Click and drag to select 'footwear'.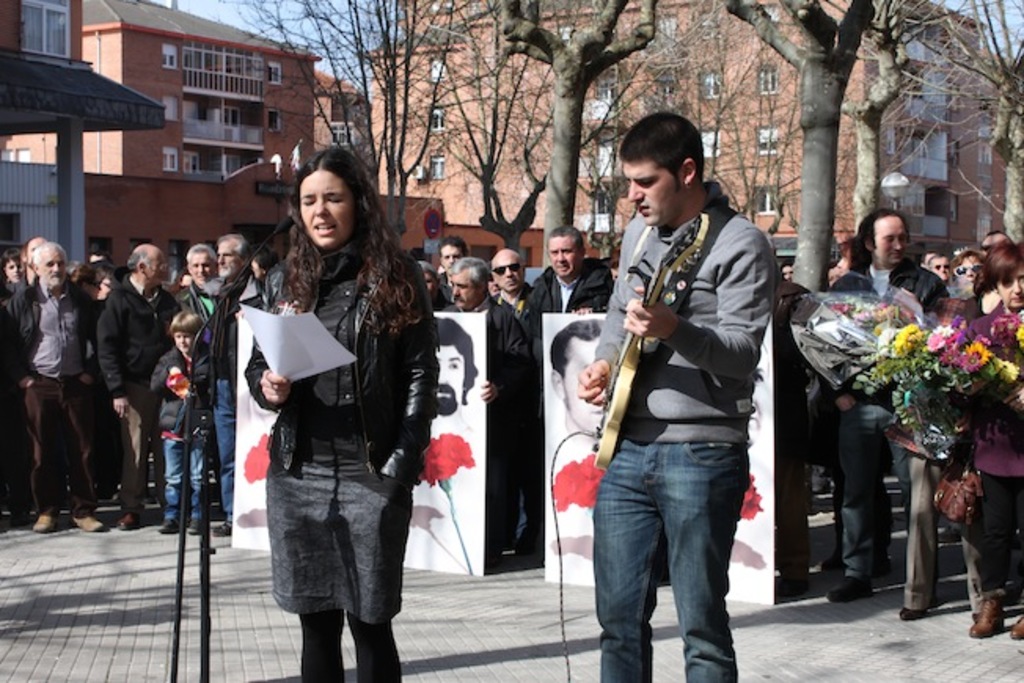
Selection: rect(187, 515, 203, 532).
